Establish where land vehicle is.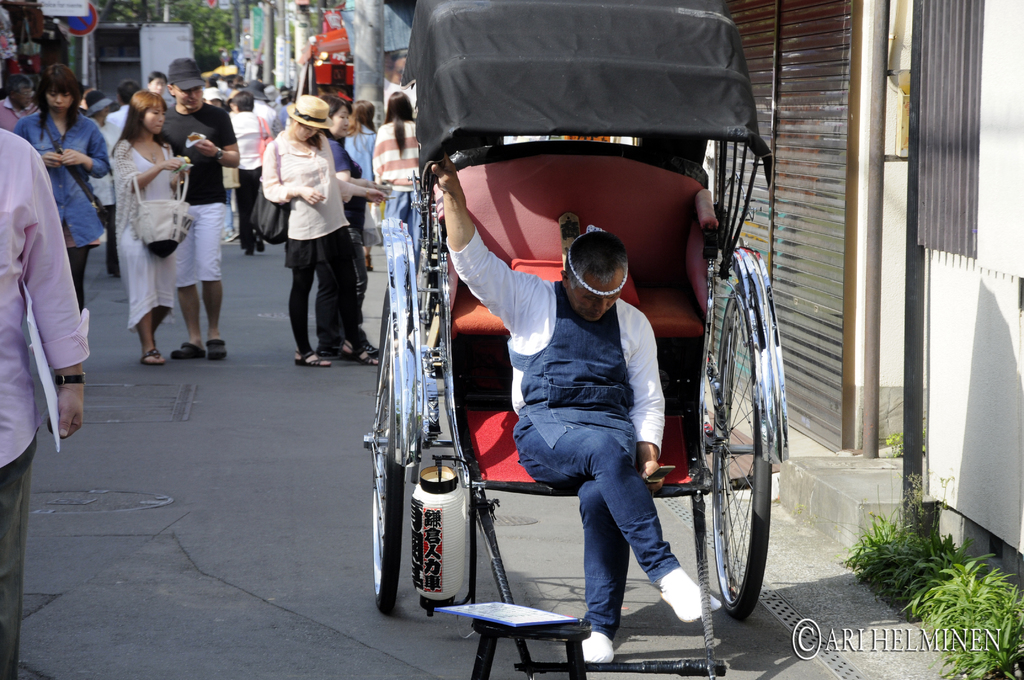
Established at 363 0 787 679.
